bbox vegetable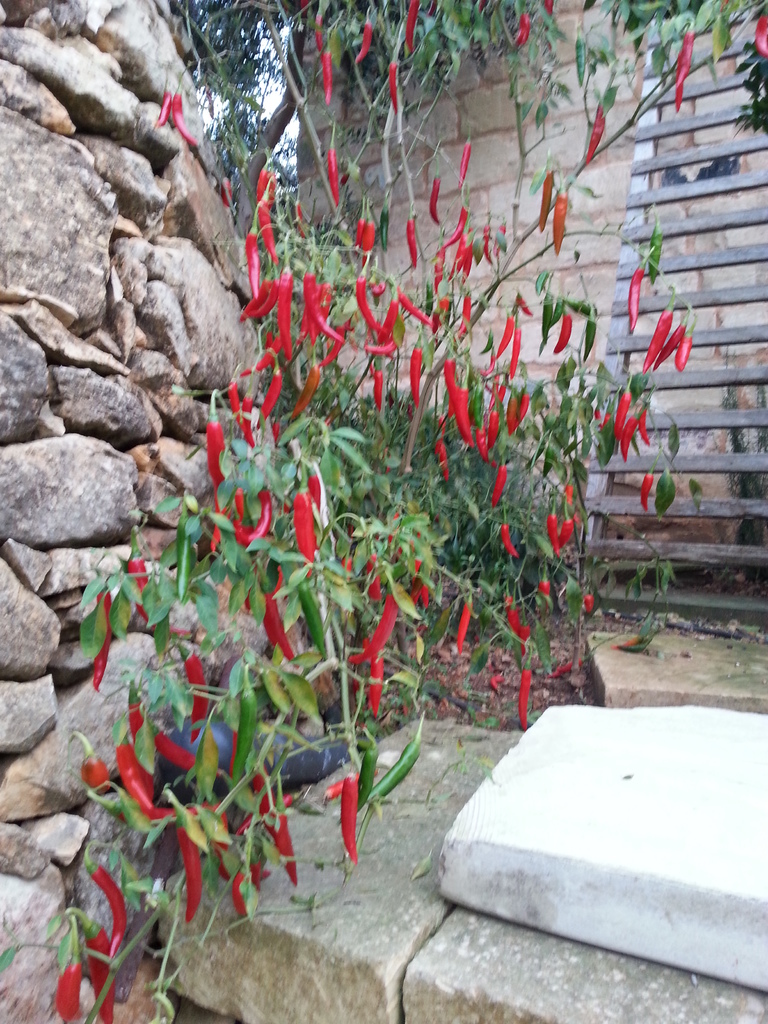
(left=86, top=929, right=115, bottom=1020)
